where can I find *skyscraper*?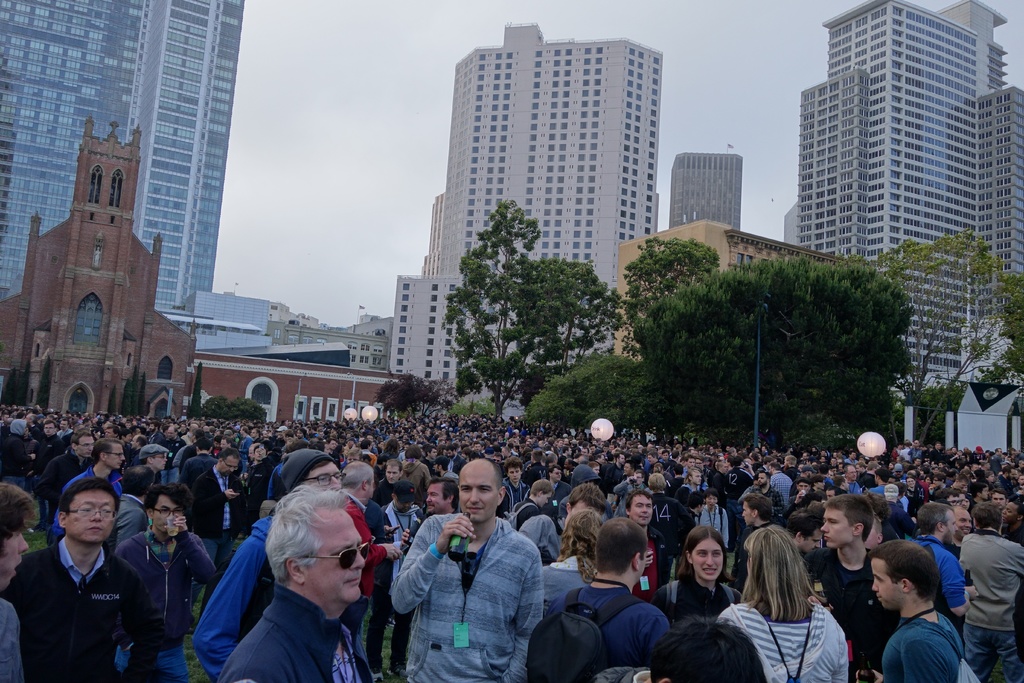
You can find it at {"x1": 400, "y1": 13, "x2": 661, "y2": 391}.
